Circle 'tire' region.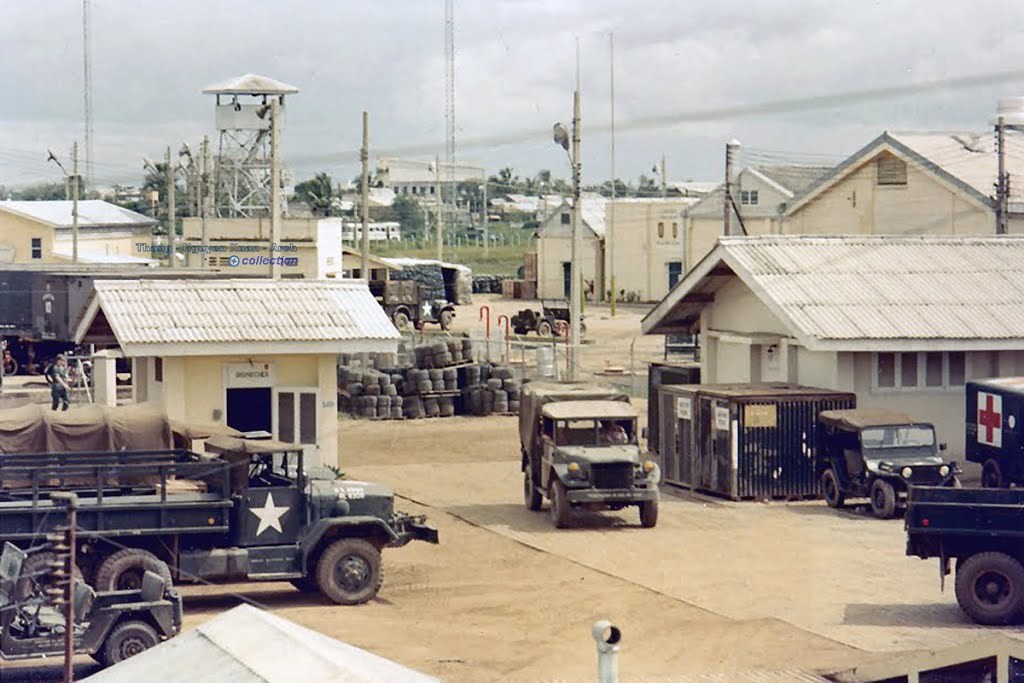
Region: x1=100, y1=548, x2=172, y2=597.
